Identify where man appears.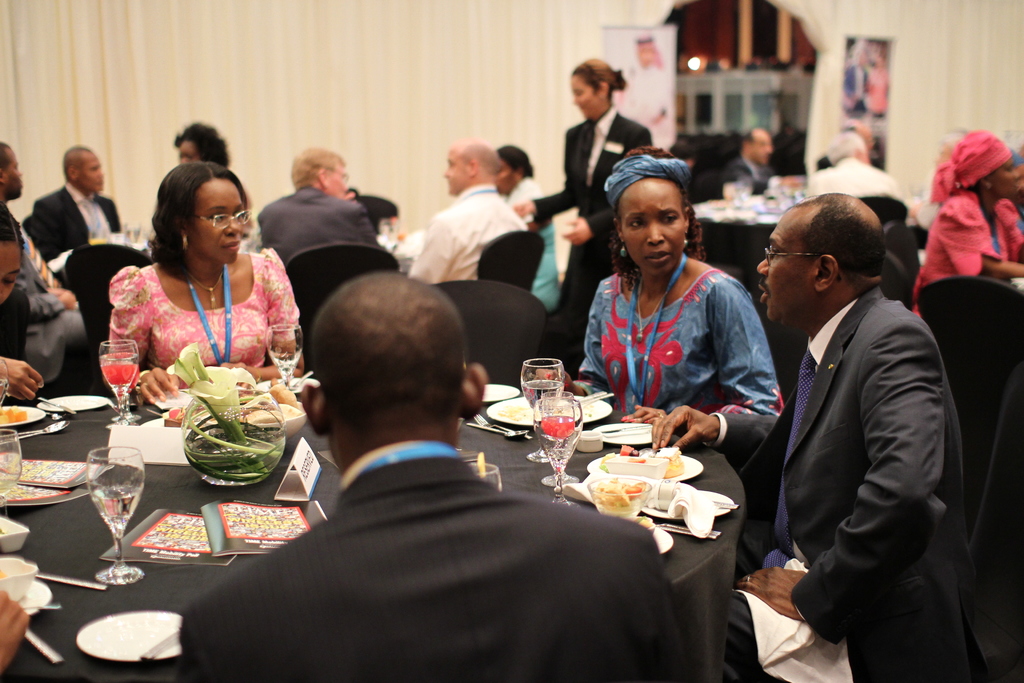
Appears at 0,142,104,400.
